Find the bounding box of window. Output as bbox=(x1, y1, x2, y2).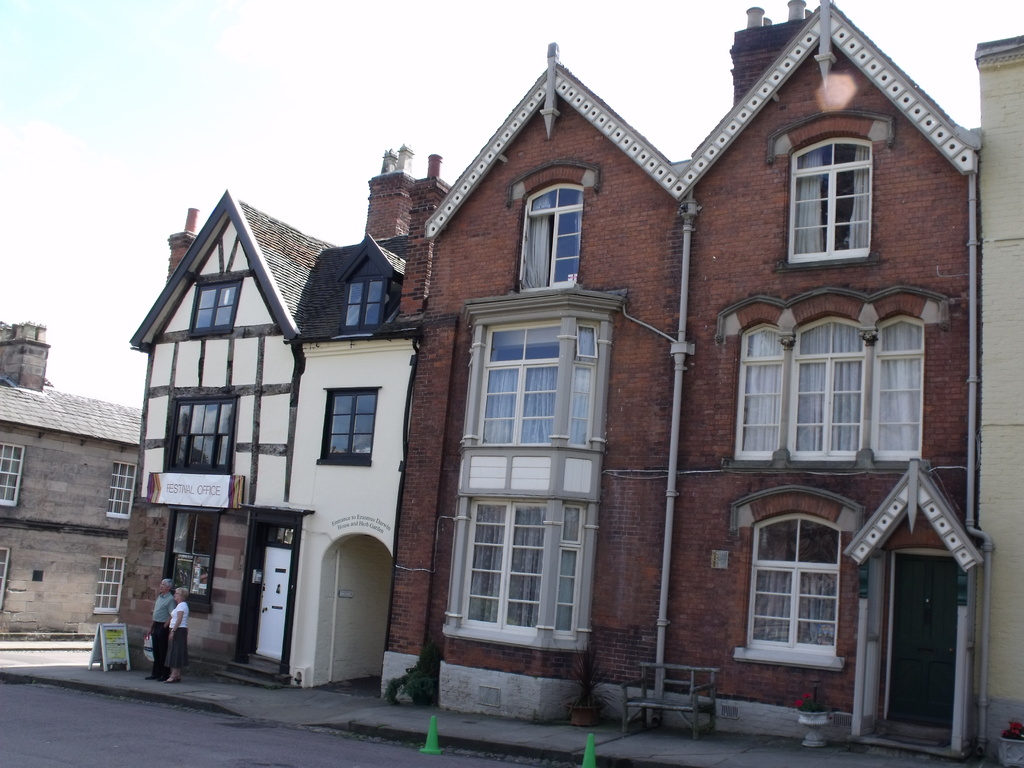
bbox=(161, 519, 215, 616).
